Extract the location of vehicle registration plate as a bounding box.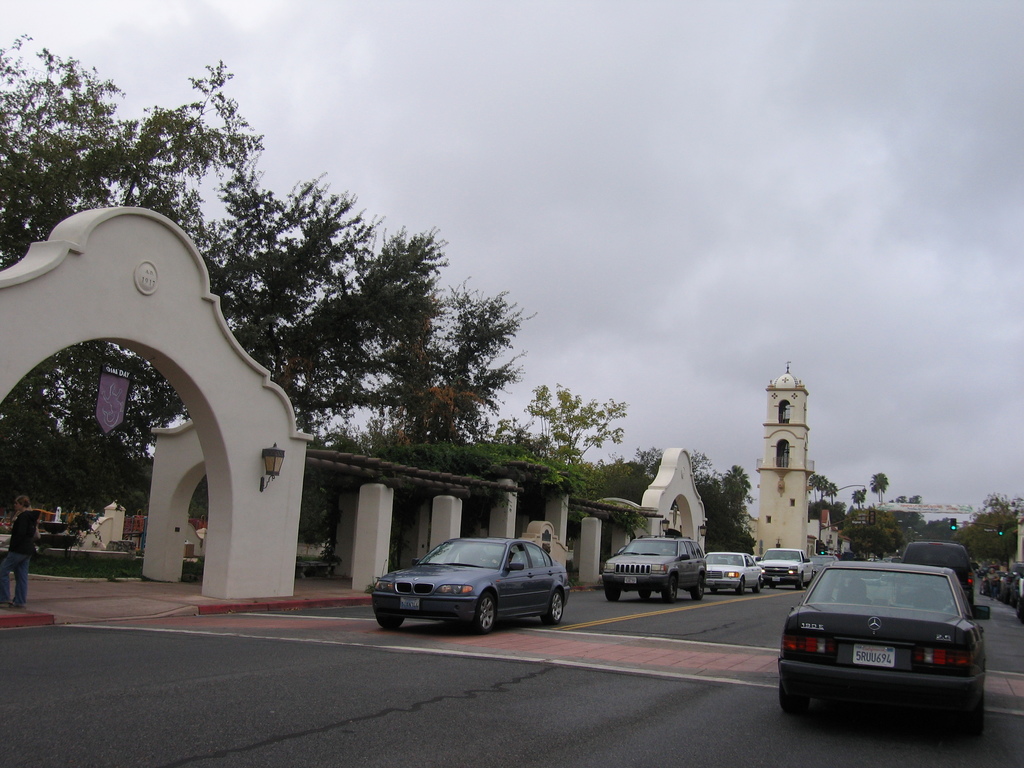
(left=399, top=597, right=419, bottom=610).
